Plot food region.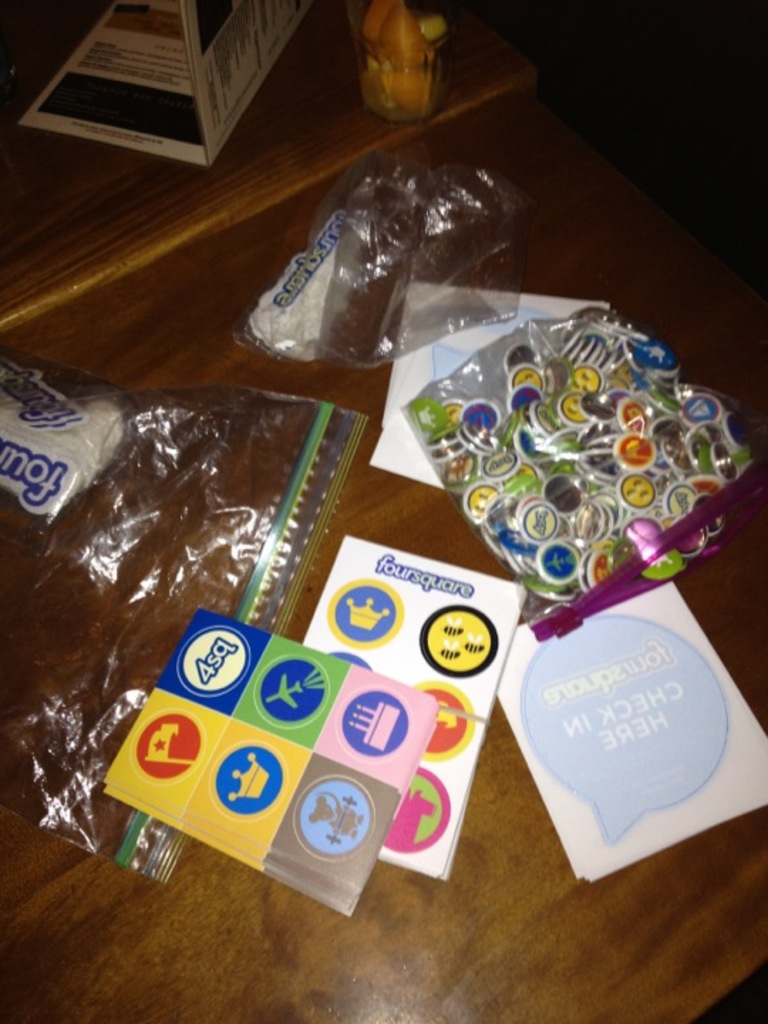
Plotted at [363, 0, 451, 115].
